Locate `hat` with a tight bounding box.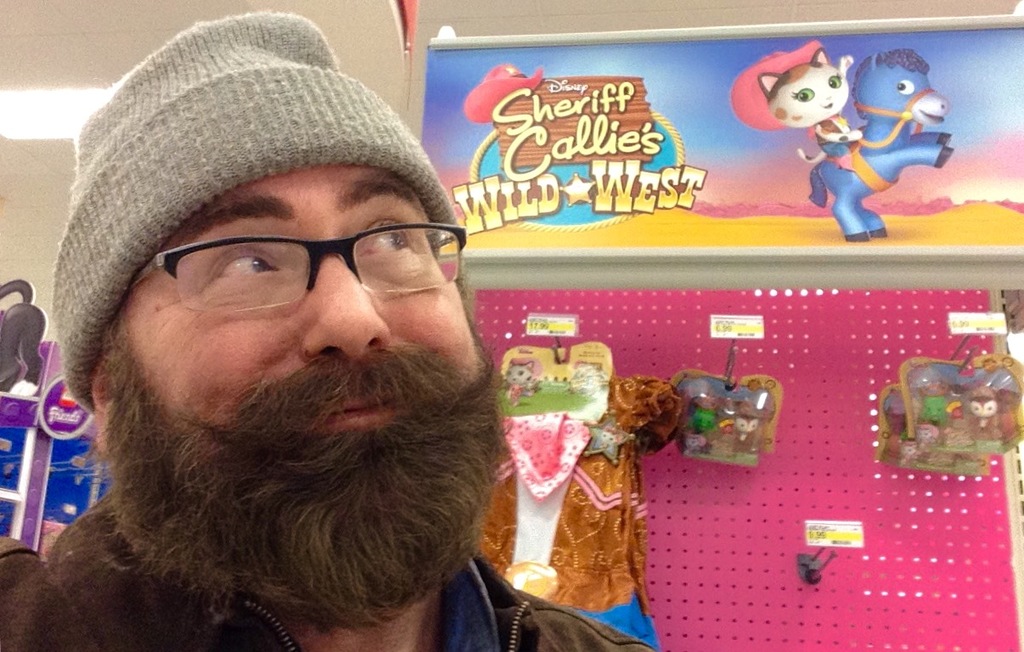
bbox(461, 61, 544, 124).
